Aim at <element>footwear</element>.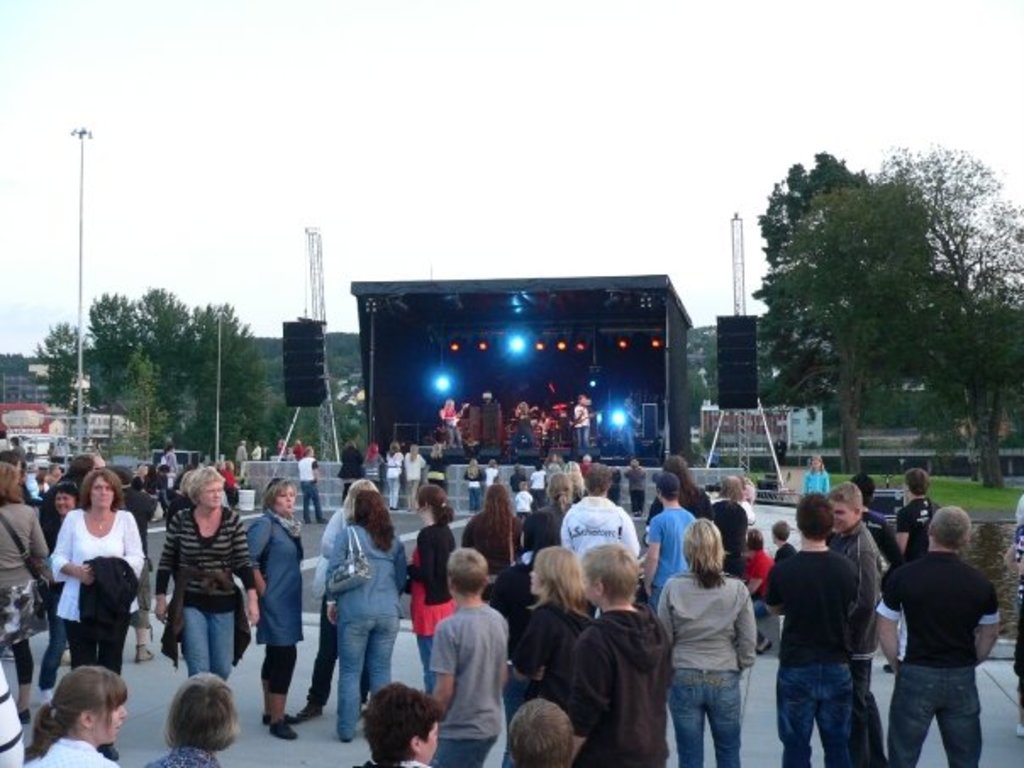
Aimed at <box>305,517,314,526</box>.
